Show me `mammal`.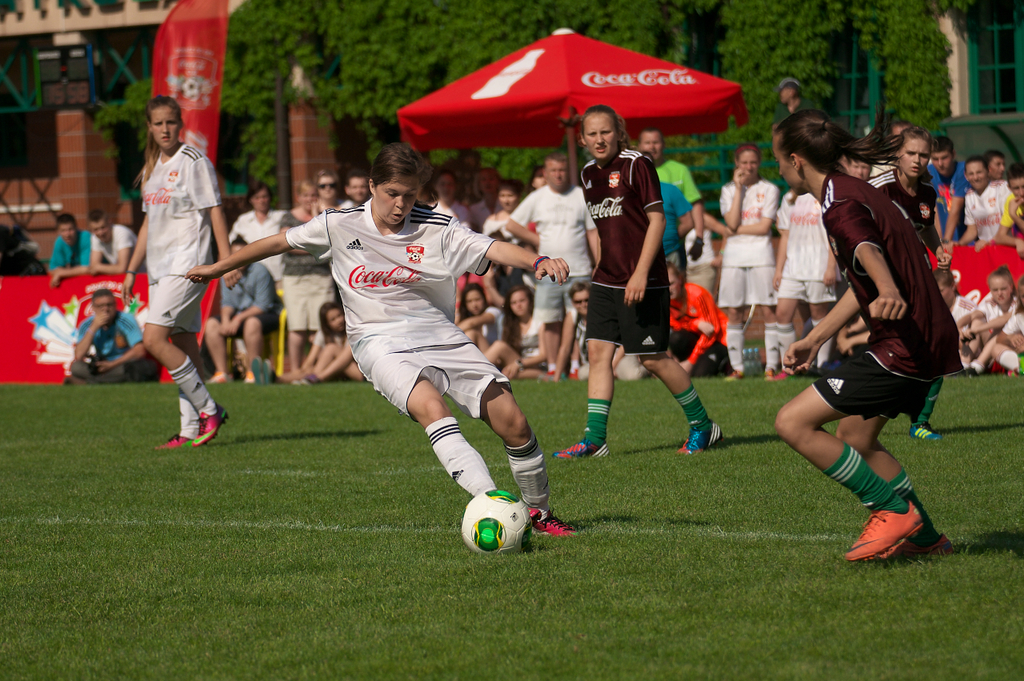
`mammal` is here: {"left": 203, "top": 230, "right": 276, "bottom": 380}.
